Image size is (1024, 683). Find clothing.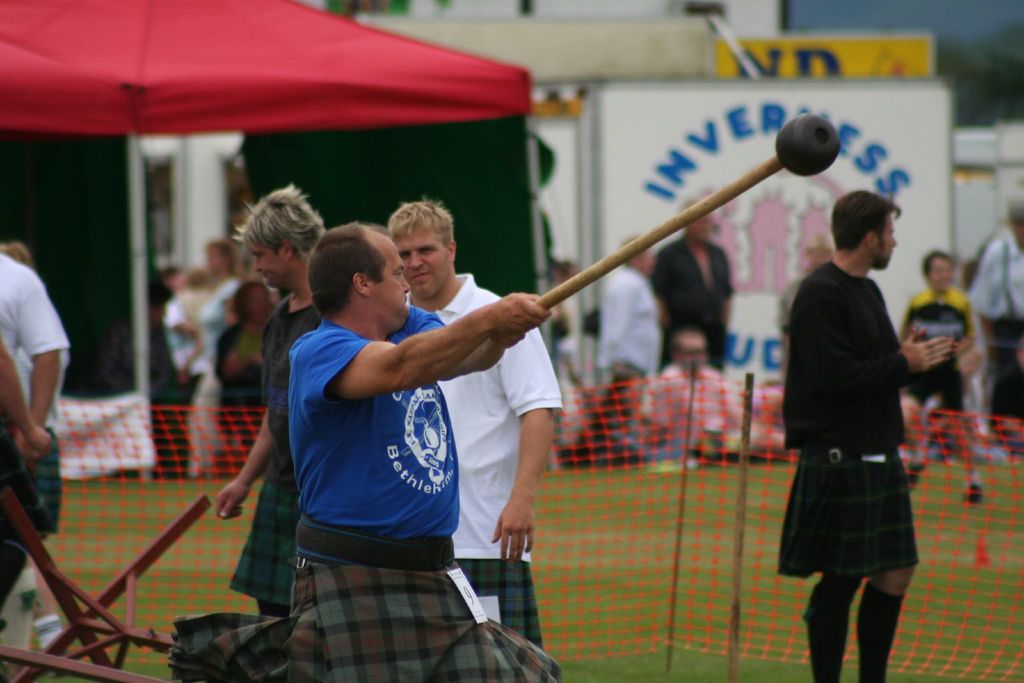
<box>584,269,666,386</box>.
